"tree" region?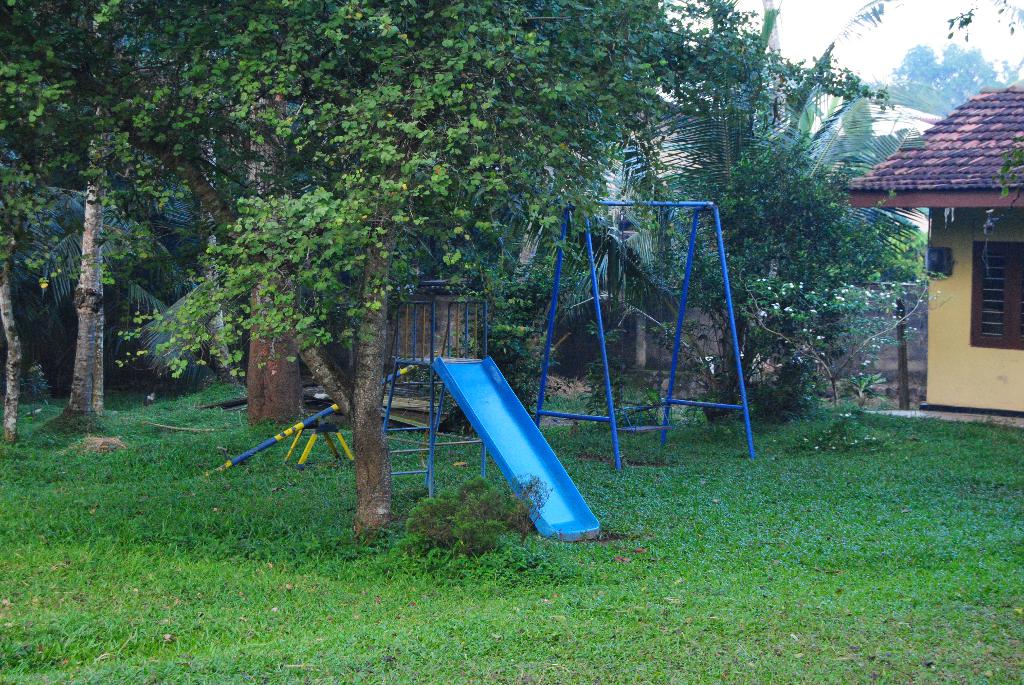
(804,86,936,290)
